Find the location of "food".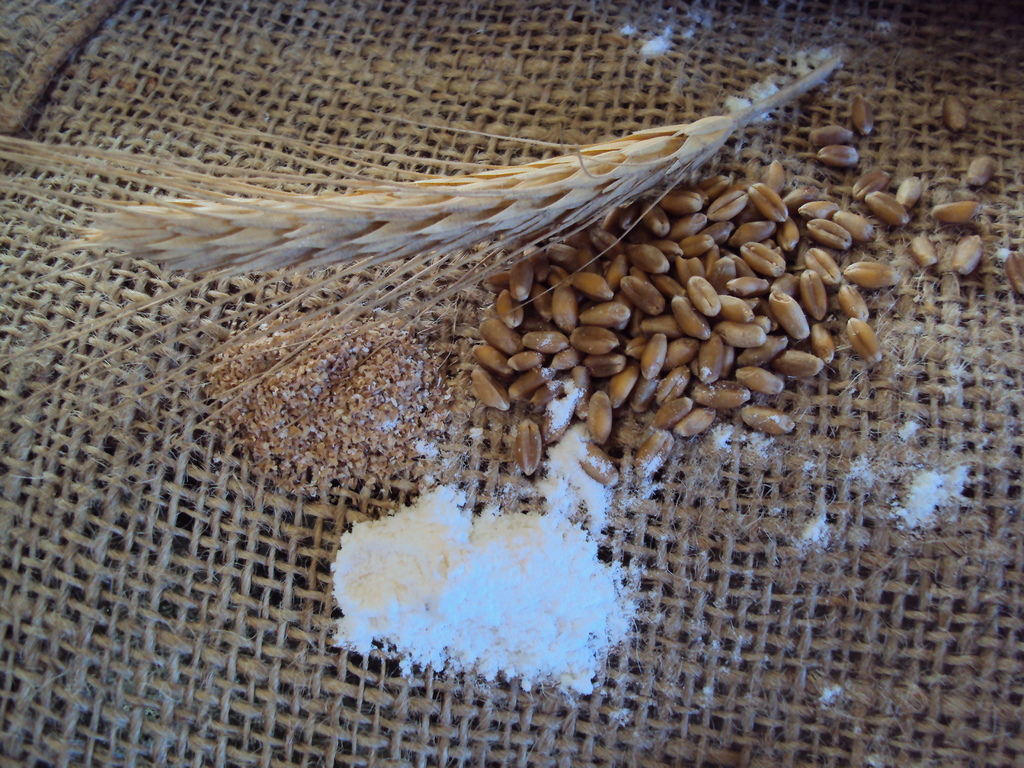
Location: 328:431:644:700.
